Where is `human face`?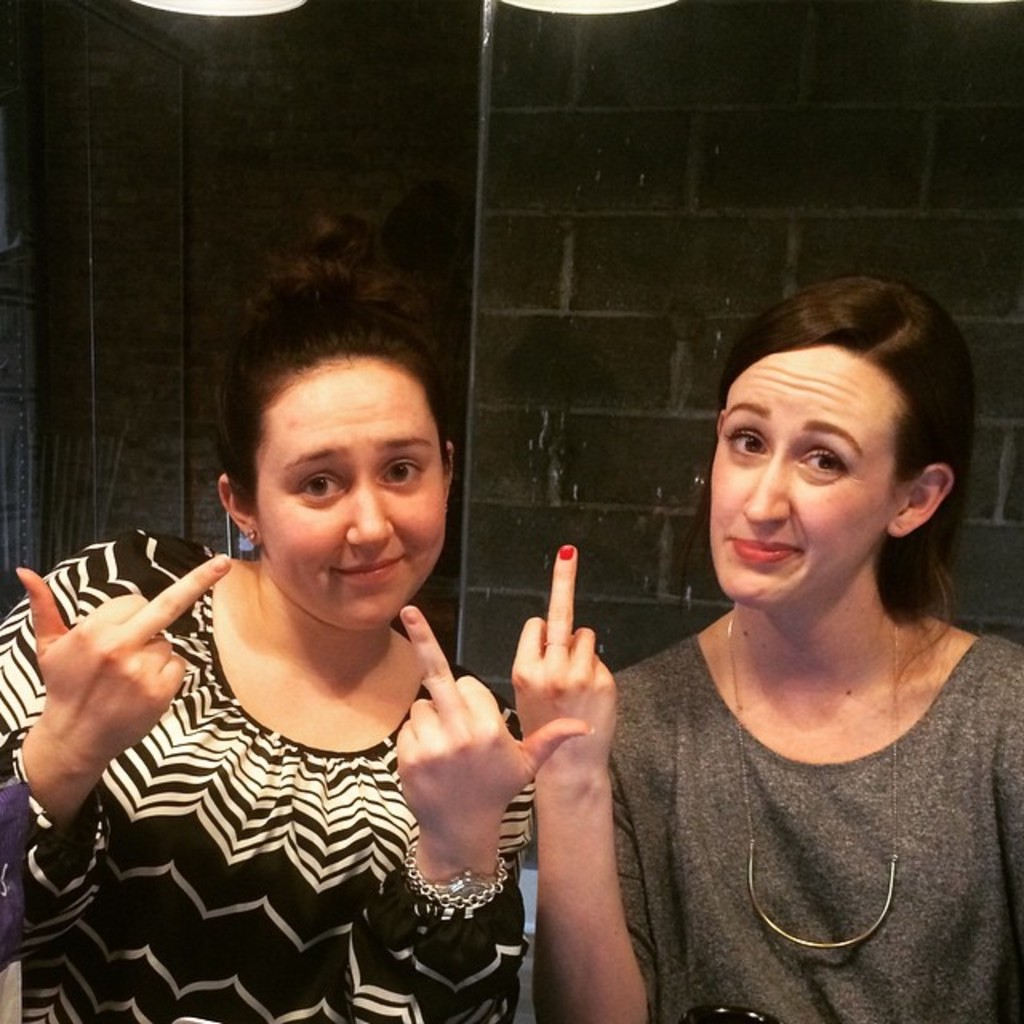
[x1=250, y1=373, x2=464, y2=627].
